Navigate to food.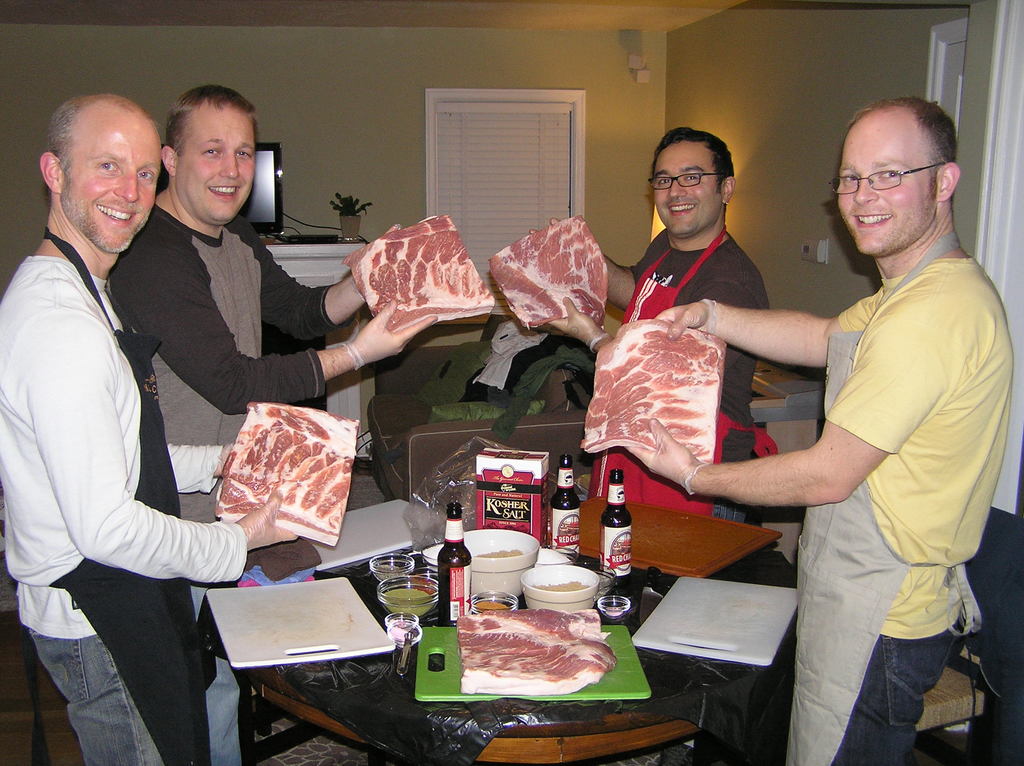
Navigation target: 339:211:494:333.
